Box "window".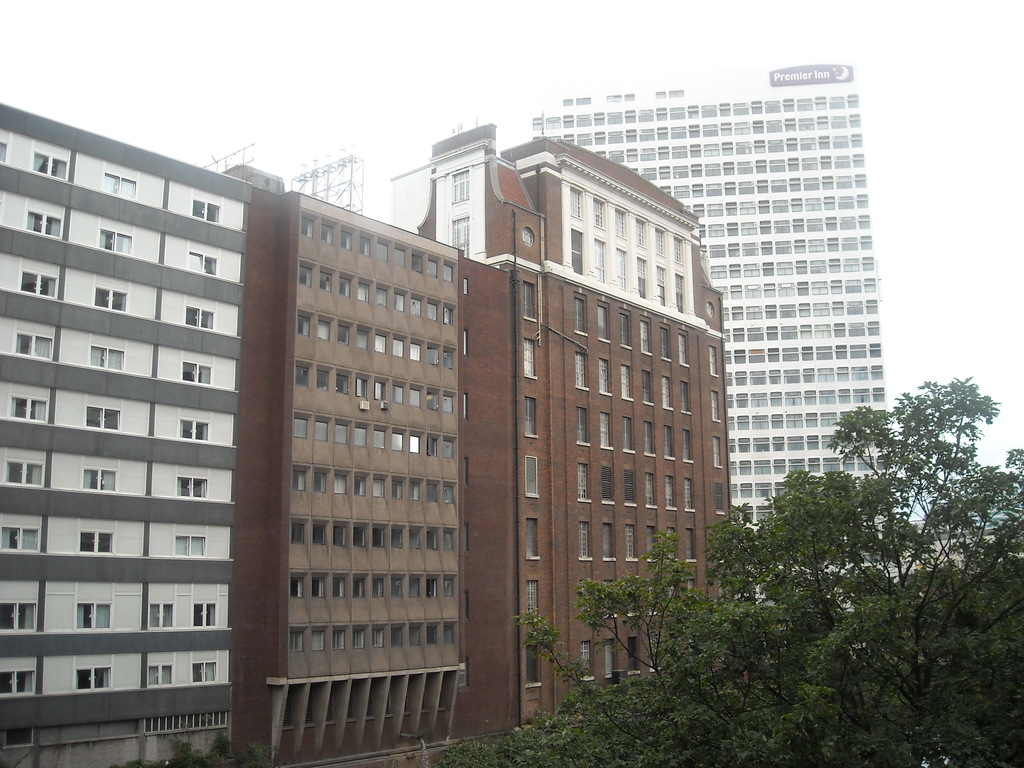
(left=644, top=422, right=655, bottom=454).
